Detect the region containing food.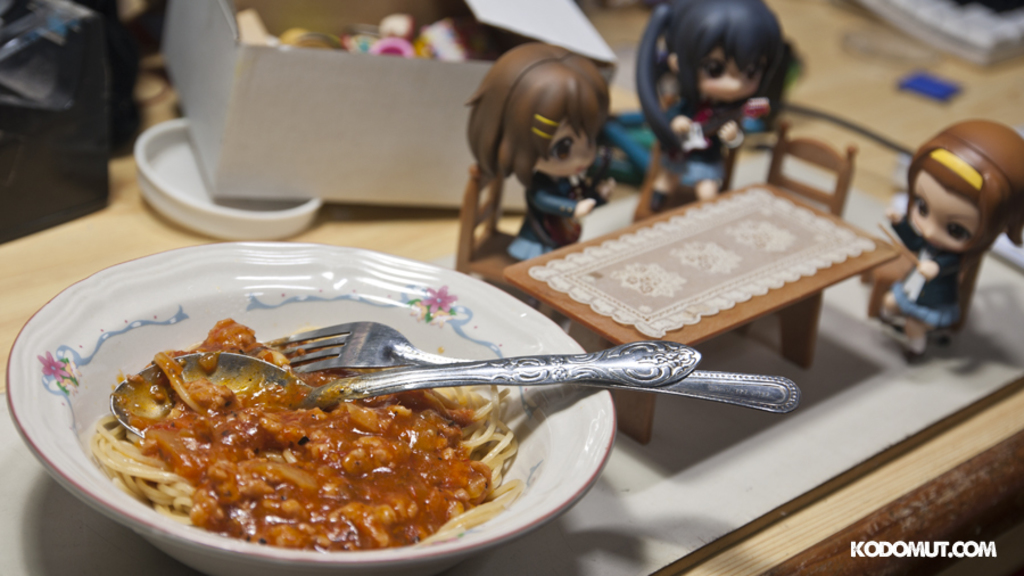
101 340 517 566.
